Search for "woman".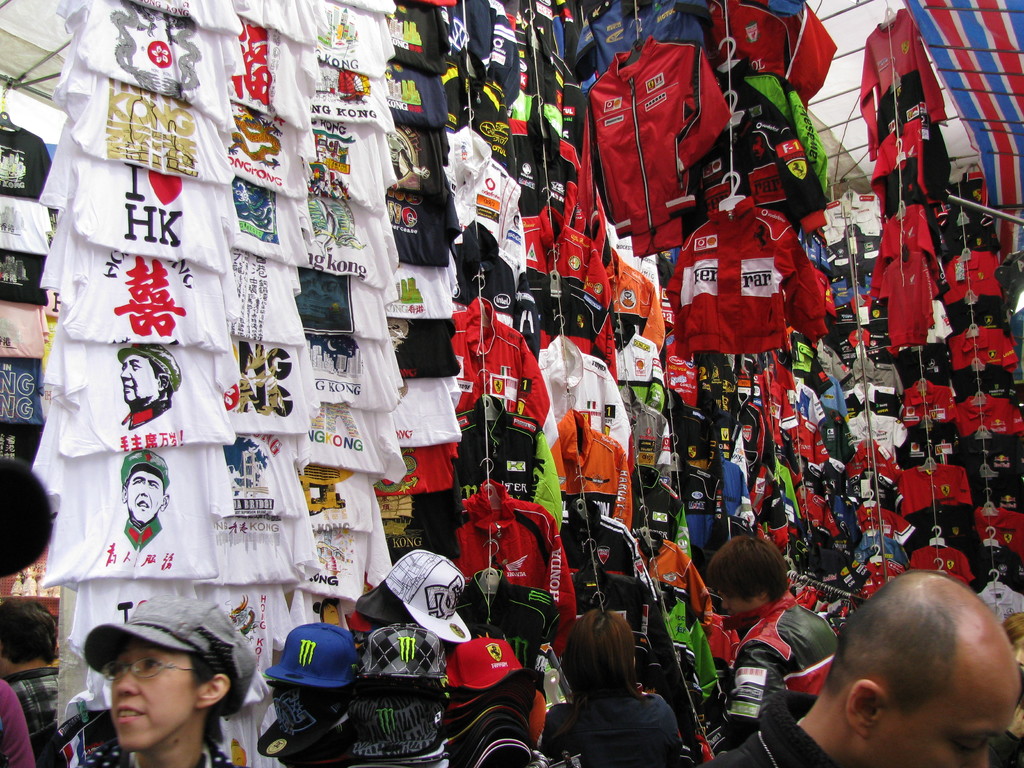
Found at (x1=82, y1=599, x2=260, y2=767).
